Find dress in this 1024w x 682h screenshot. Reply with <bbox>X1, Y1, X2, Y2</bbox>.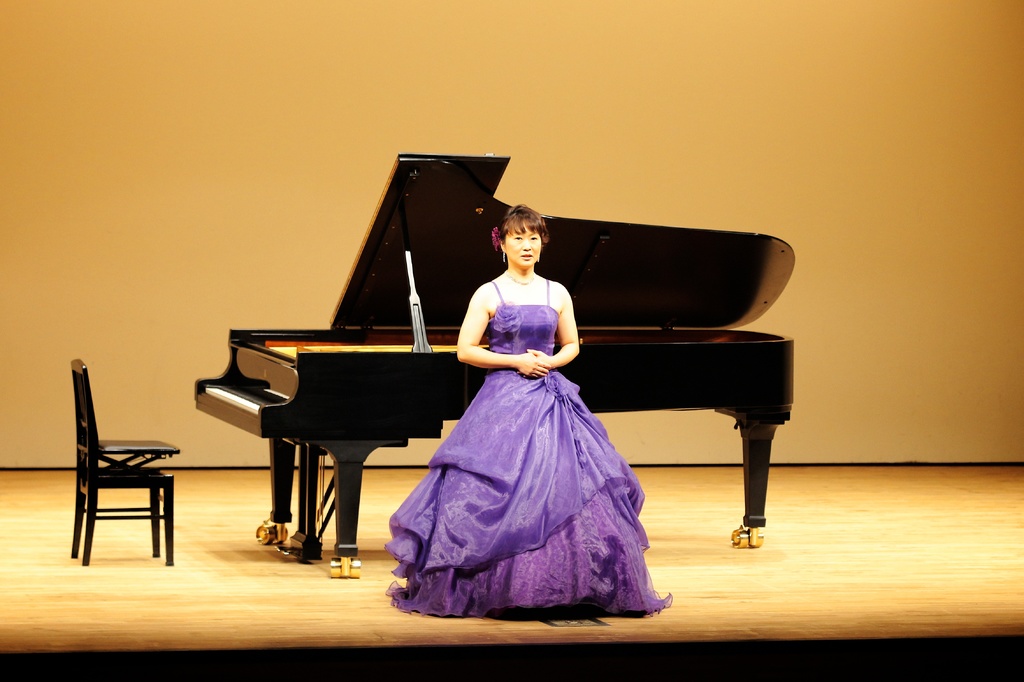
<bbox>387, 280, 671, 617</bbox>.
